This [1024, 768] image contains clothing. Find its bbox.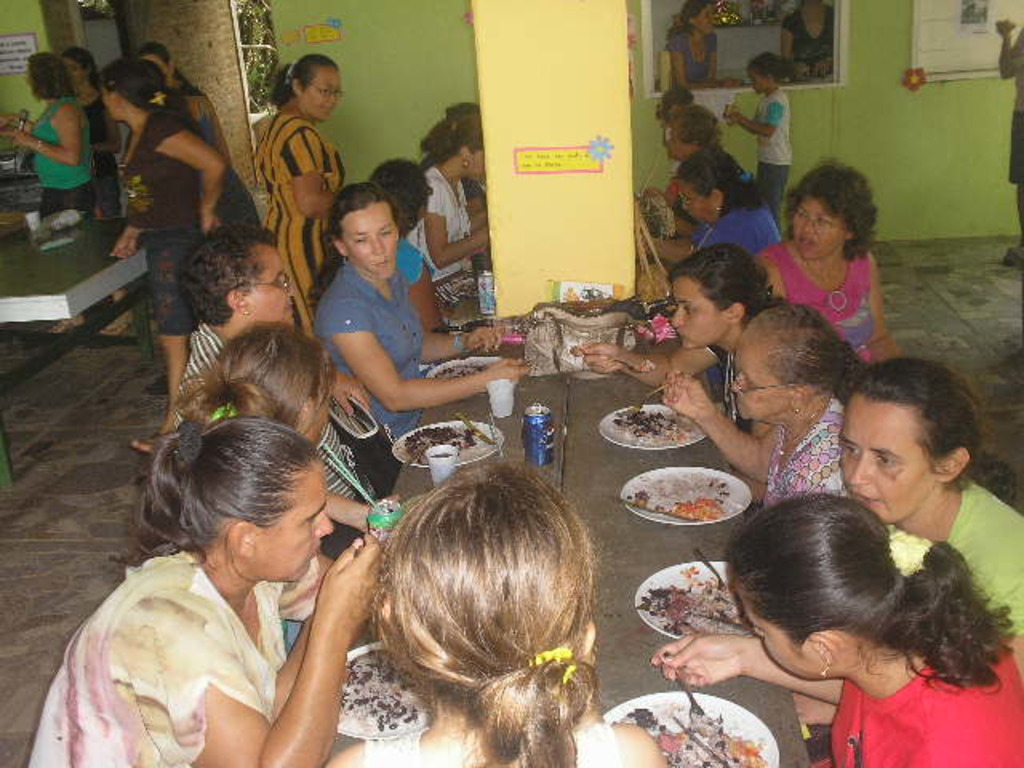
<region>805, 629, 1022, 766</region>.
